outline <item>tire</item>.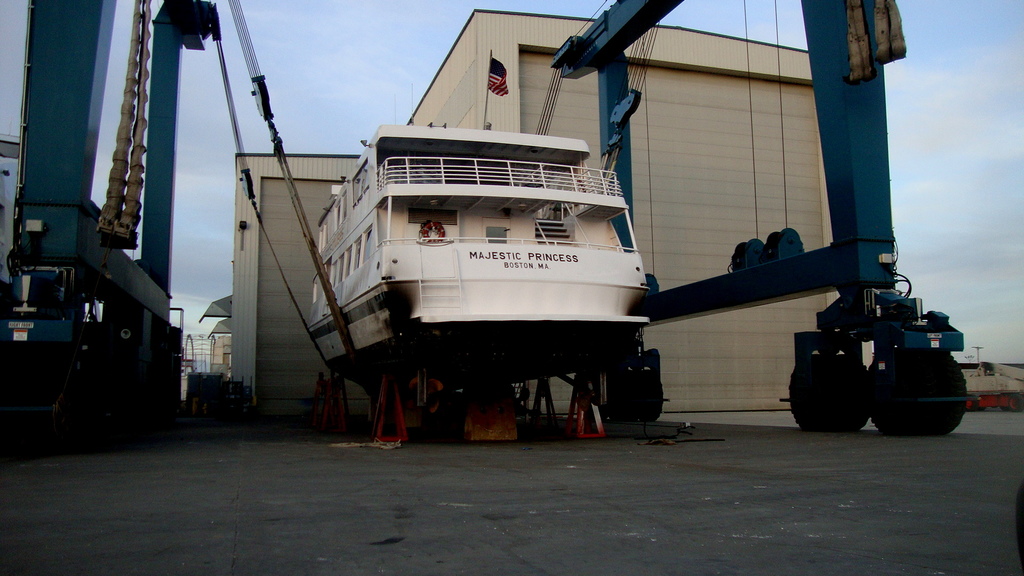
Outline: box(792, 359, 877, 435).
